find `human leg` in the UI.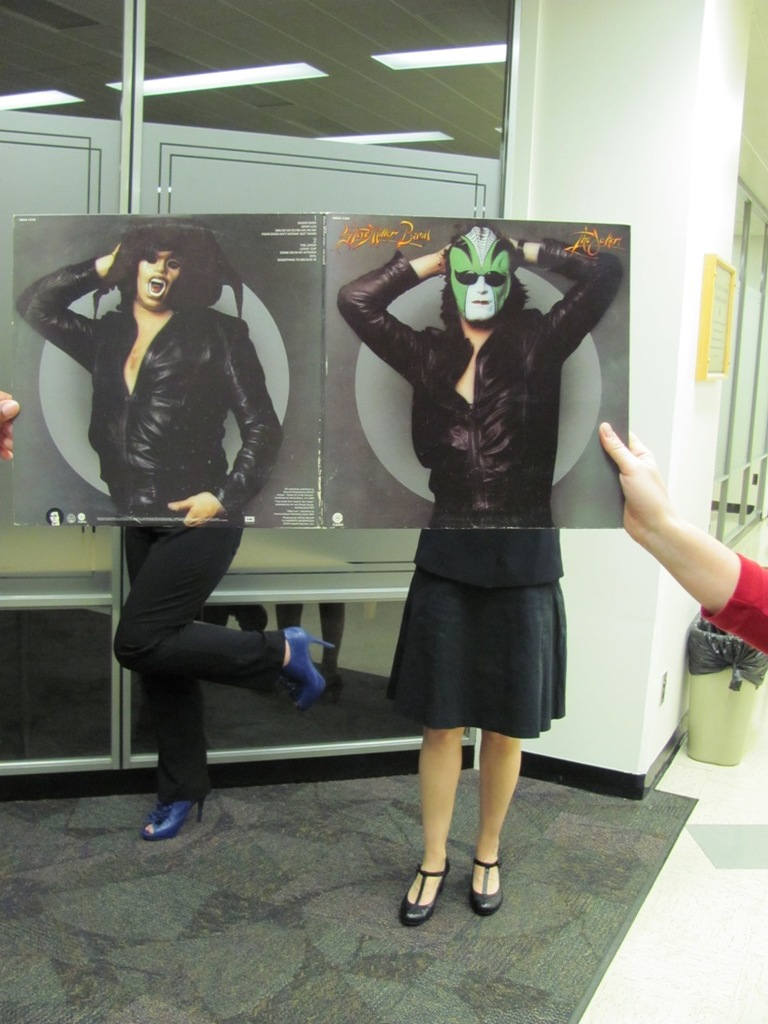
UI element at [124,525,202,847].
